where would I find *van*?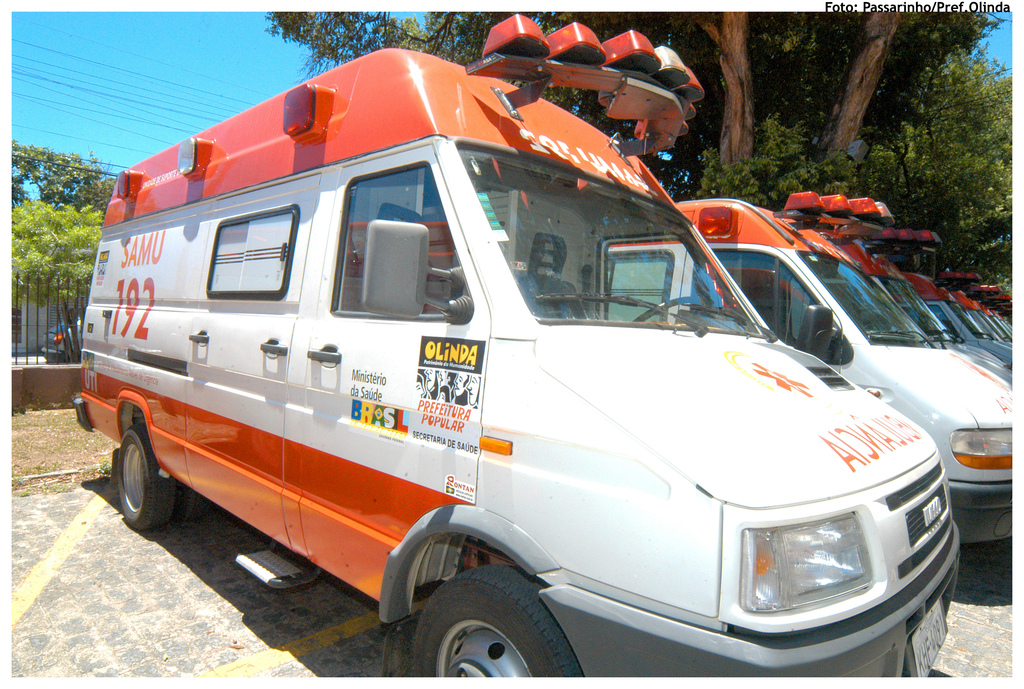
At [76, 10, 1011, 680].
